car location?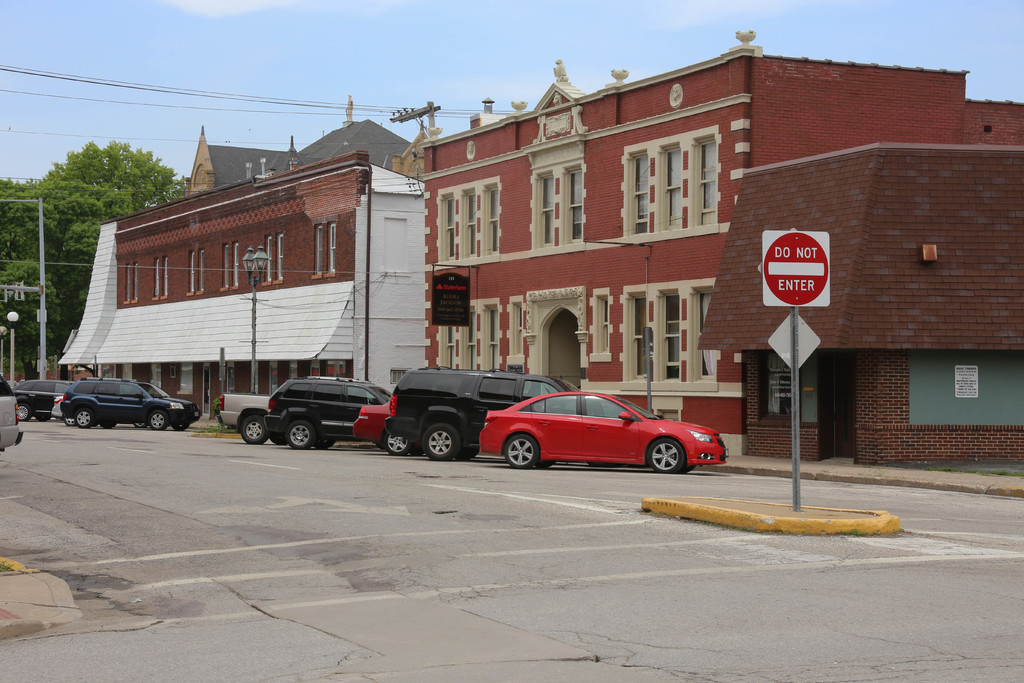
383:365:584:463
